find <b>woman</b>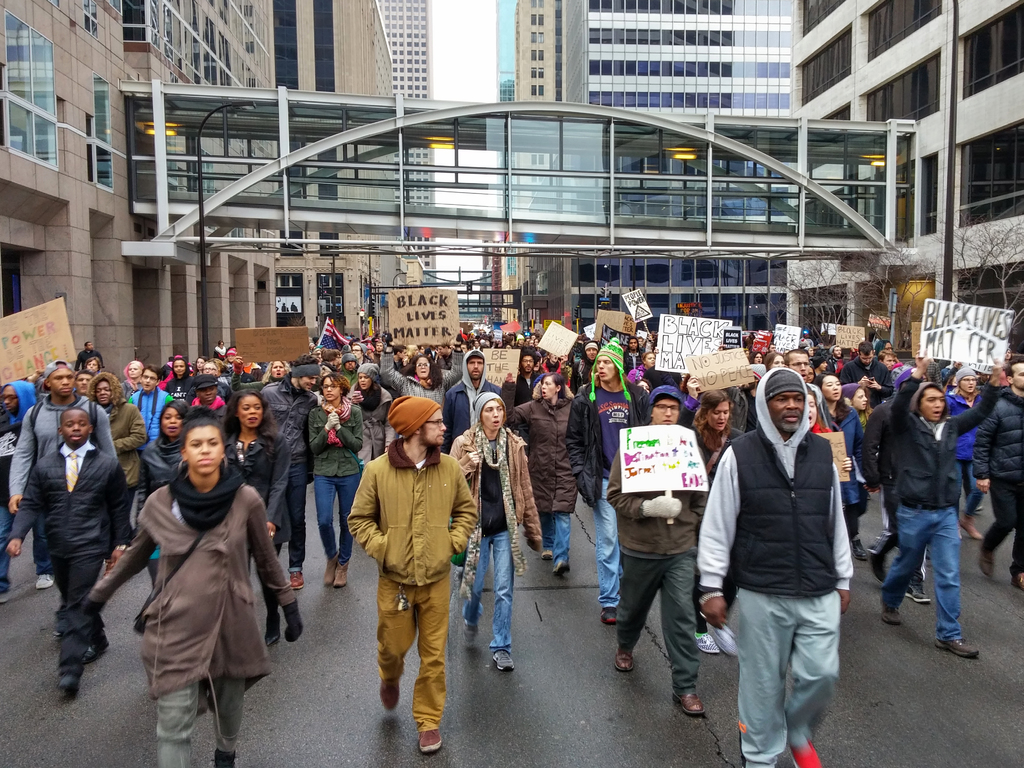
detection(873, 341, 893, 350)
